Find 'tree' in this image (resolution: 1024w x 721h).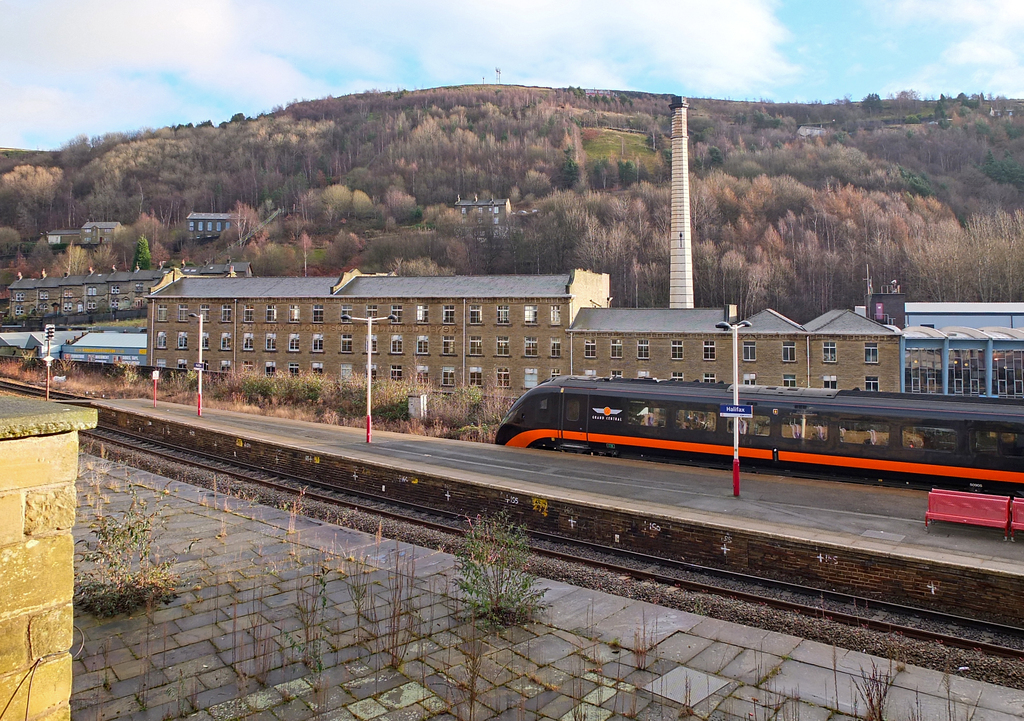
locate(441, 501, 547, 637).
